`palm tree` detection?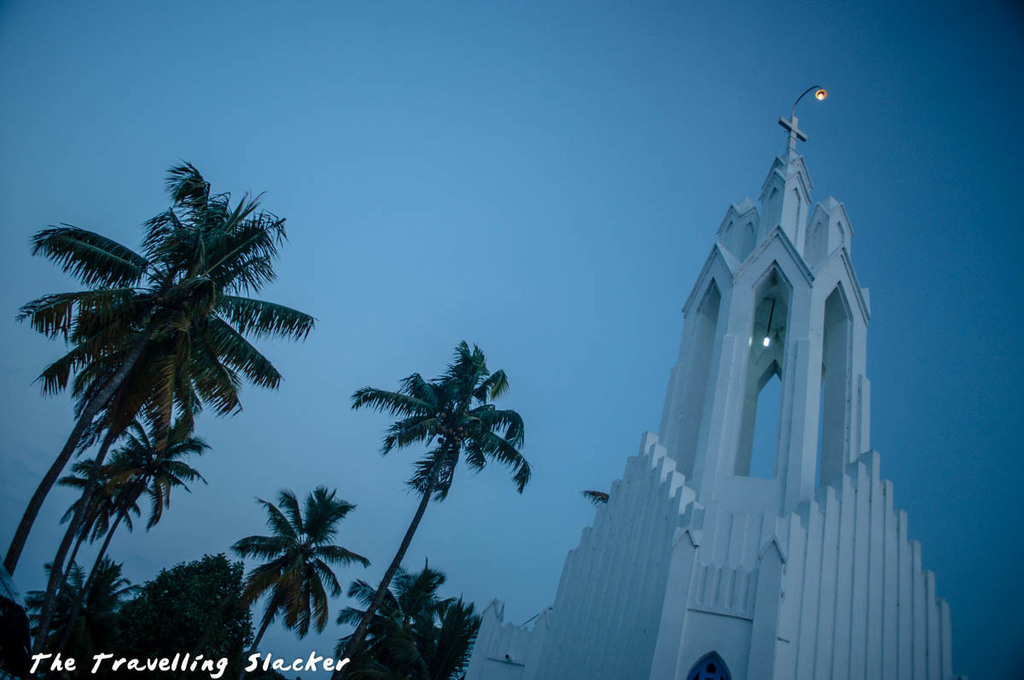
locate(229, 480, 378, 678)
